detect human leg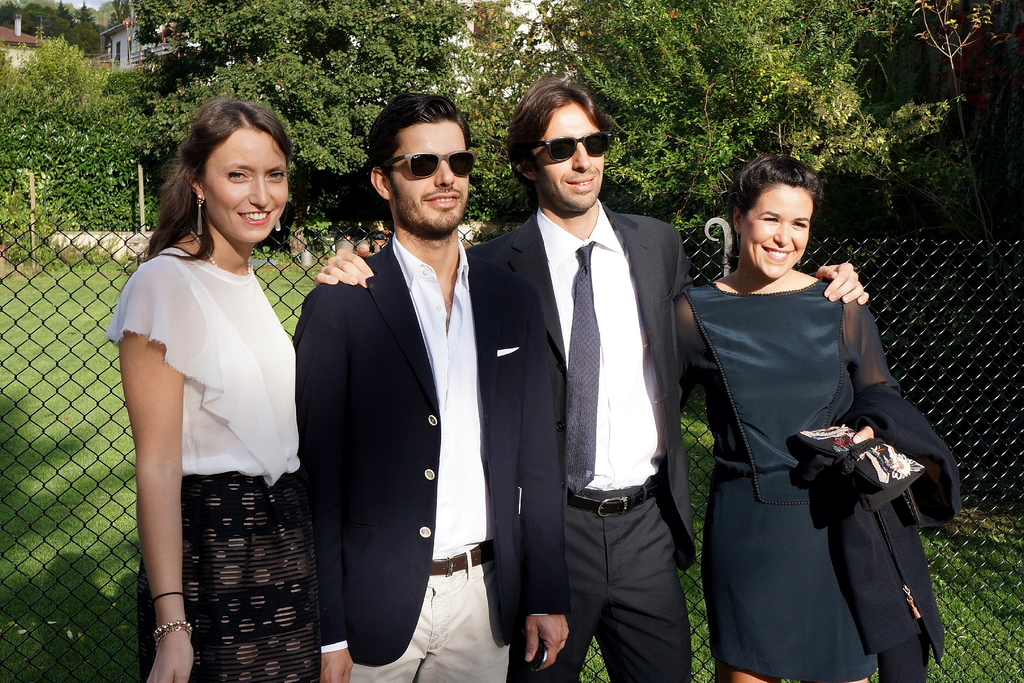
[left=347, top=604, right=426, bottom=682]
